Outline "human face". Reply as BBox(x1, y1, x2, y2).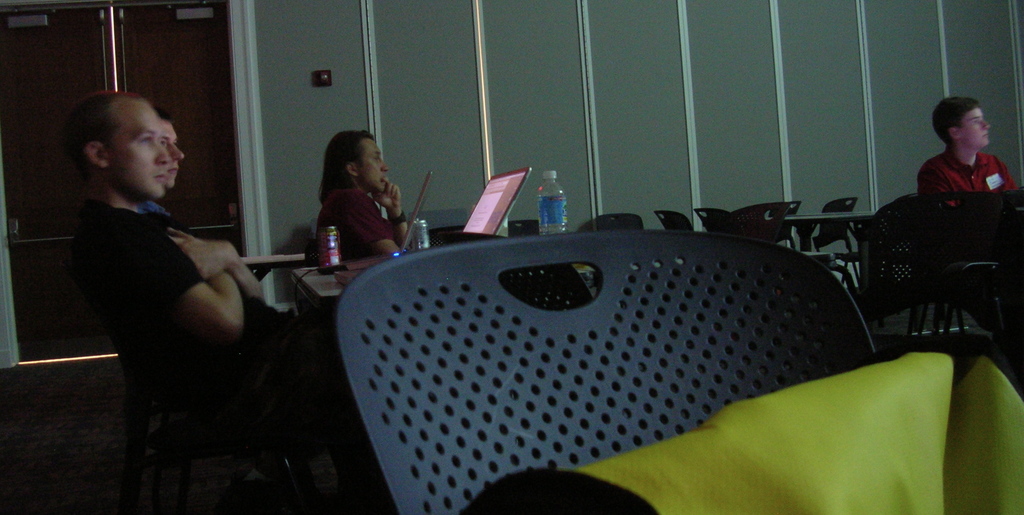
BBox(960, 106, 993, 145).
